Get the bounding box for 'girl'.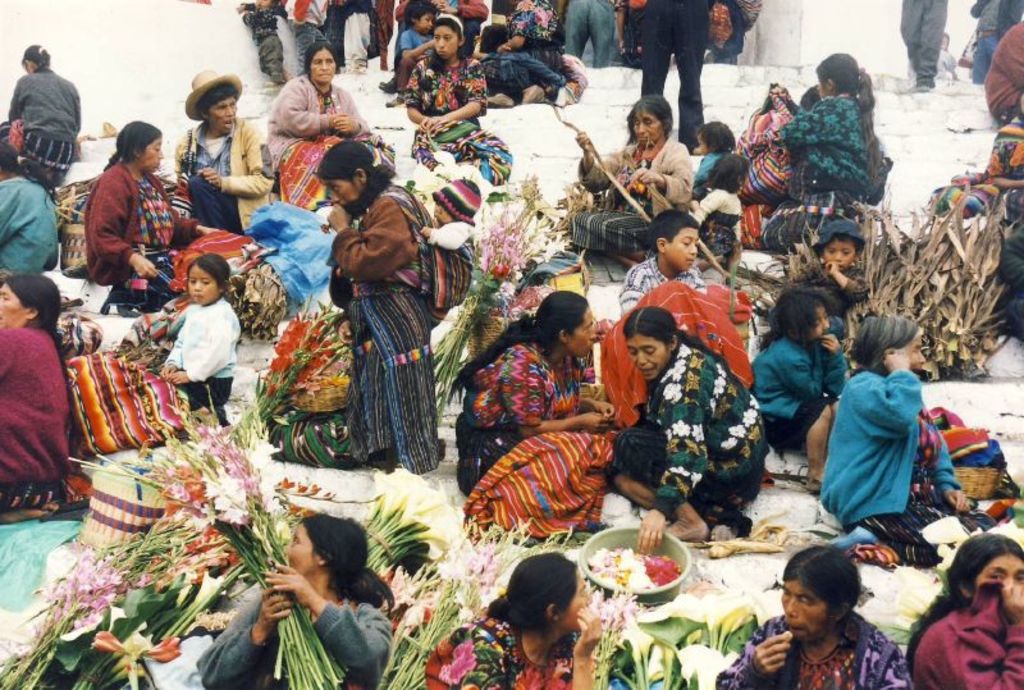
BBox(768, 50, 884, 193).
